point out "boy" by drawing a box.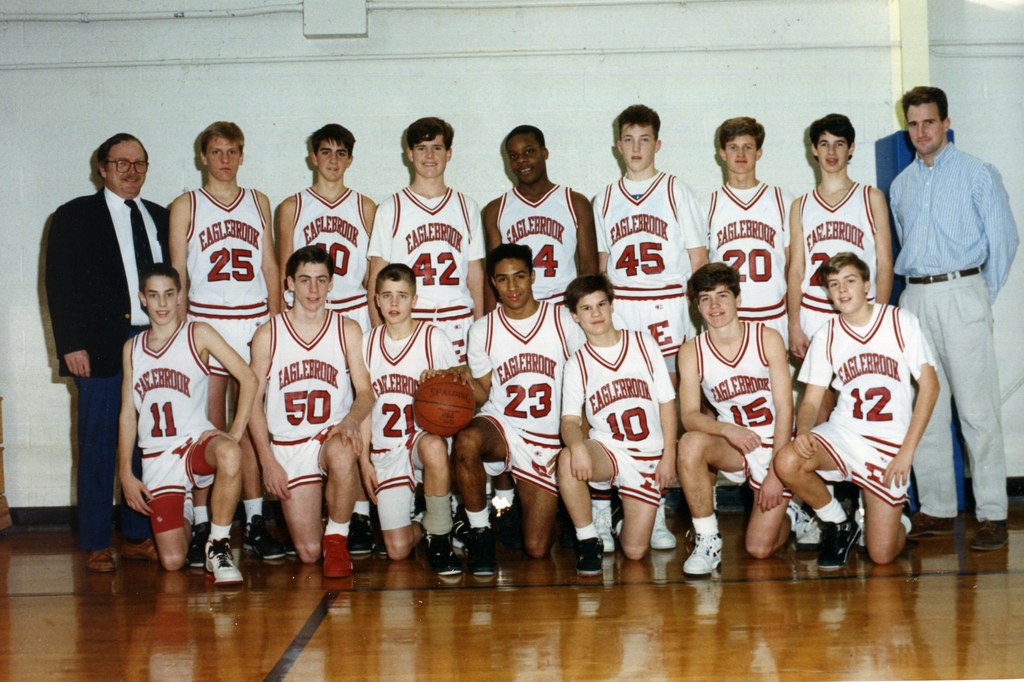
crop(550, 267, 675, 583).
